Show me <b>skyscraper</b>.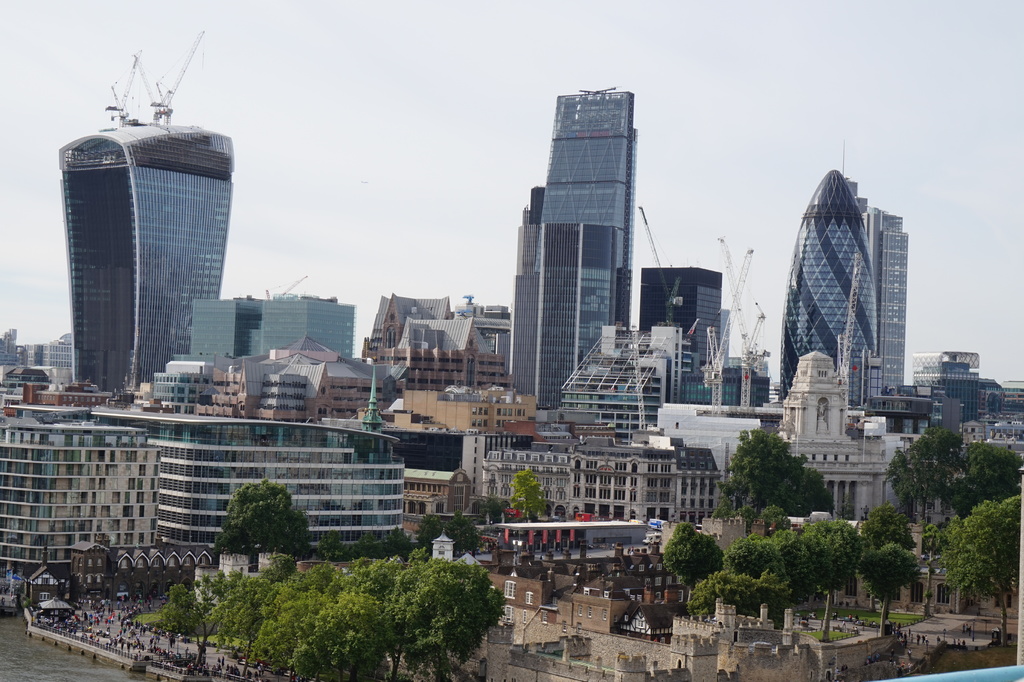
<b>skyscraper</b> is here: region(763, 172, 916, 420).
